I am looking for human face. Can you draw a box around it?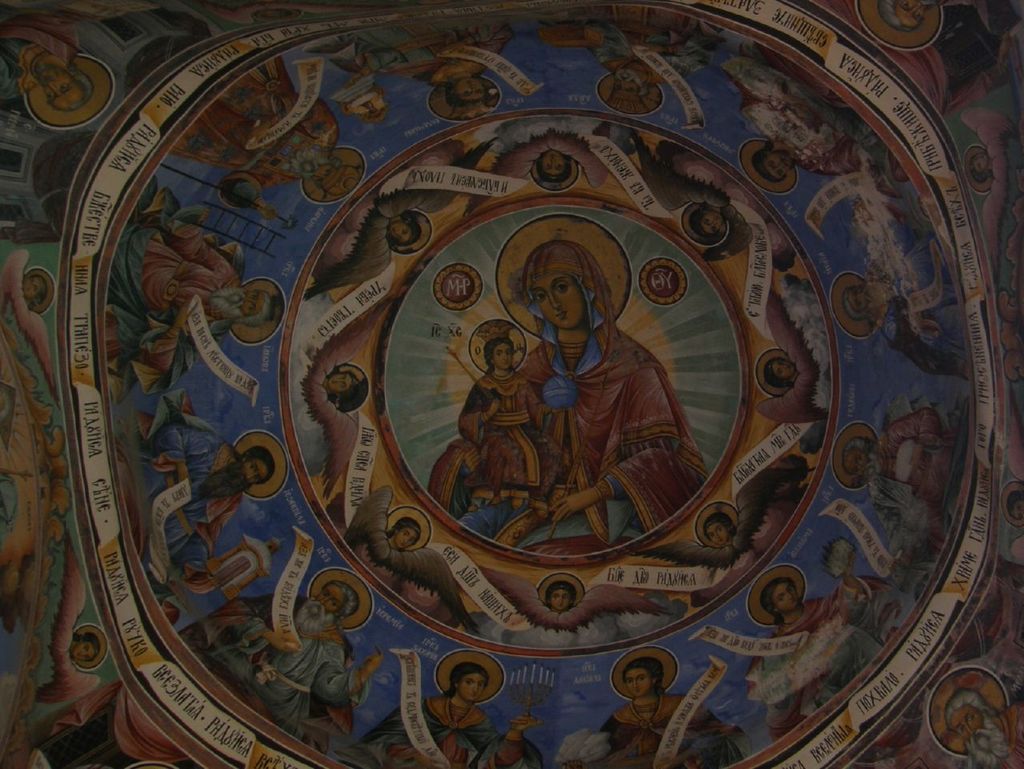
Sure, the bounding box is <bbox>241, 455, 269, 486</bbox>.
